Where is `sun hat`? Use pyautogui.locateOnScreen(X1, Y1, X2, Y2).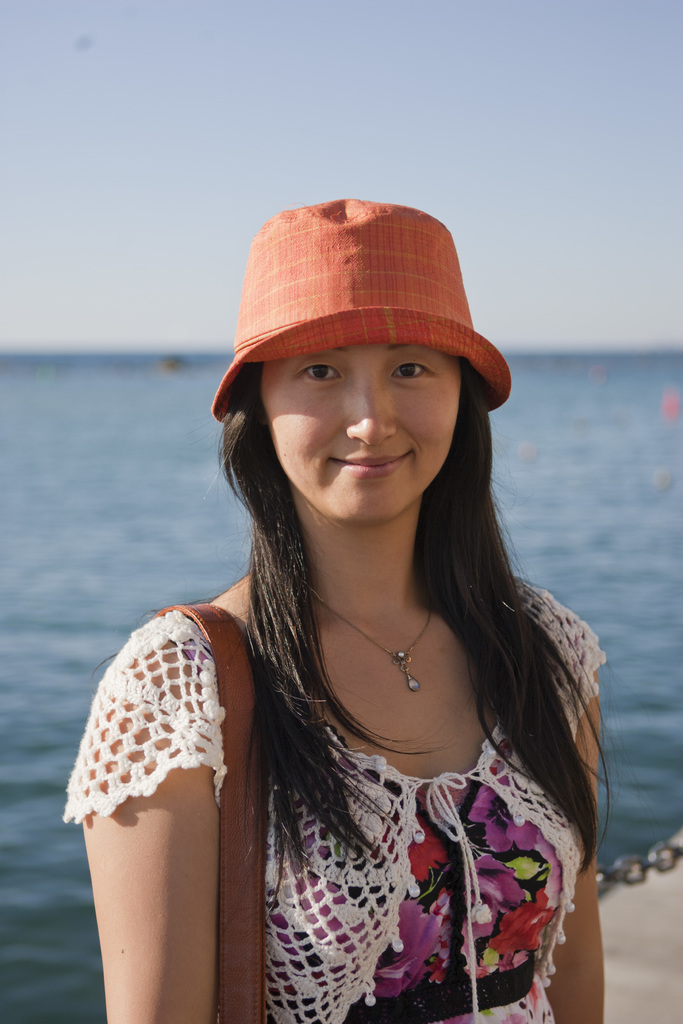
pyautogui.locateOnScreen(211, 191, 509, 419).
